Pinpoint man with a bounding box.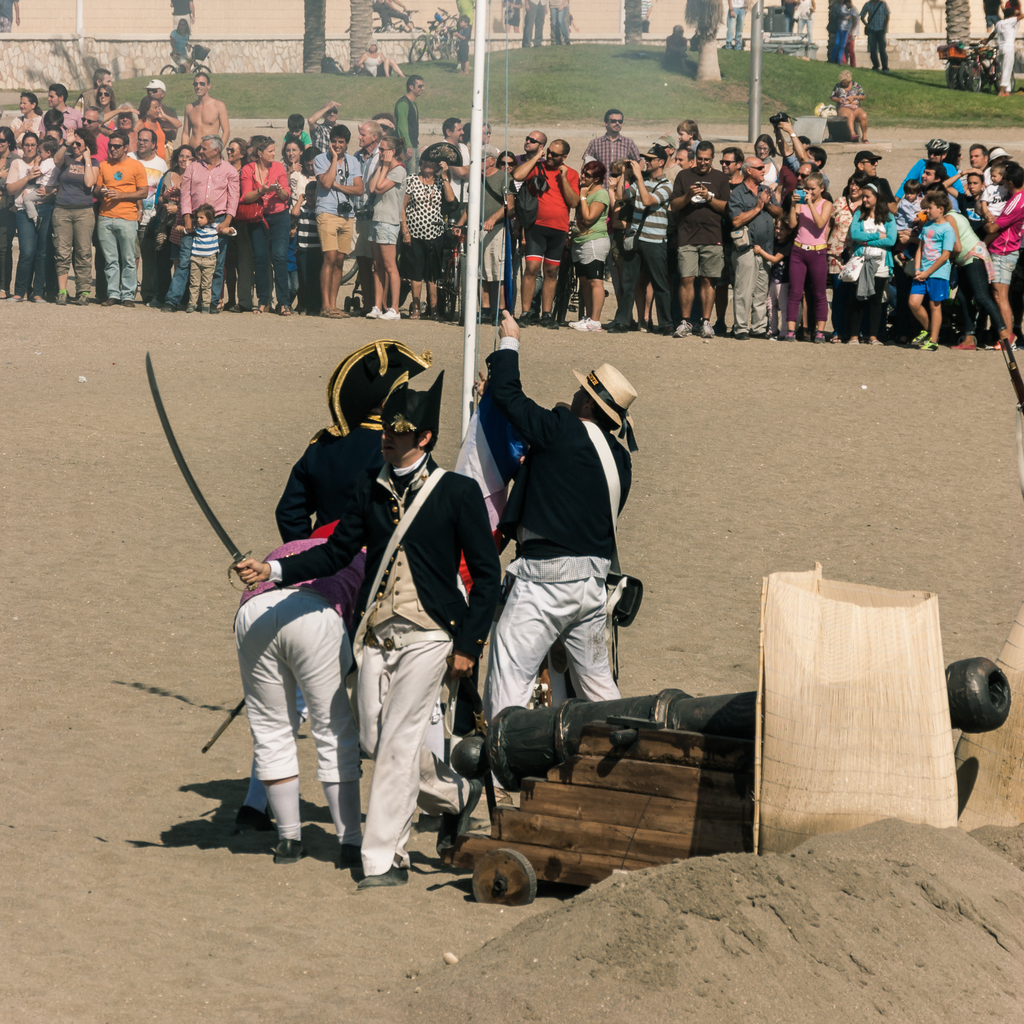
box=[509, 140, 581, 332].
